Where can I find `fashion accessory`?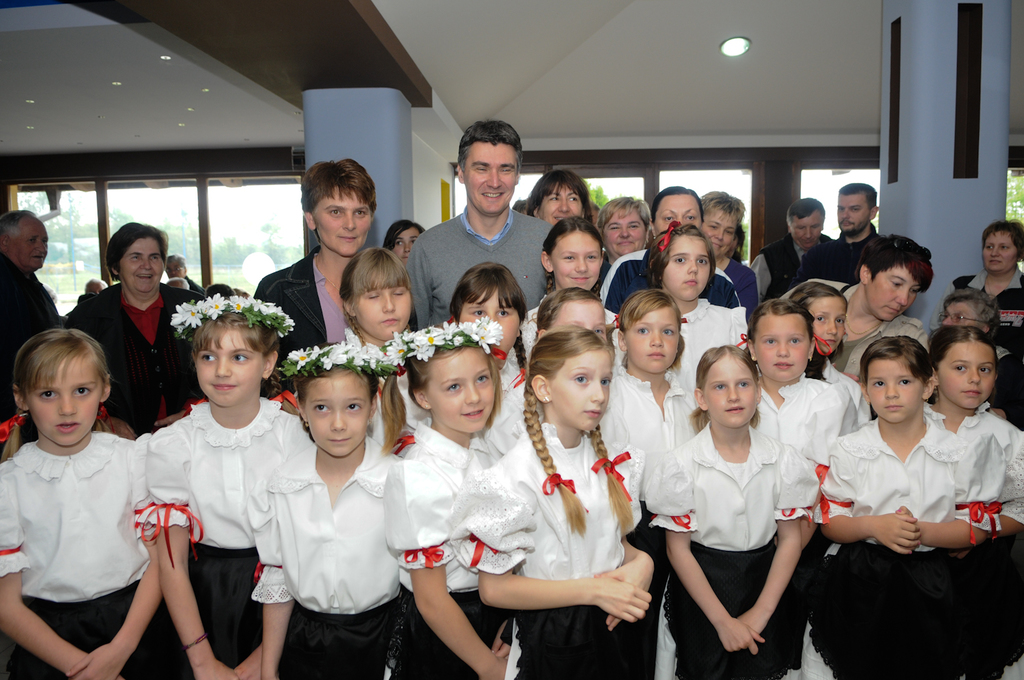
You can find it at 402,539,444,567.
